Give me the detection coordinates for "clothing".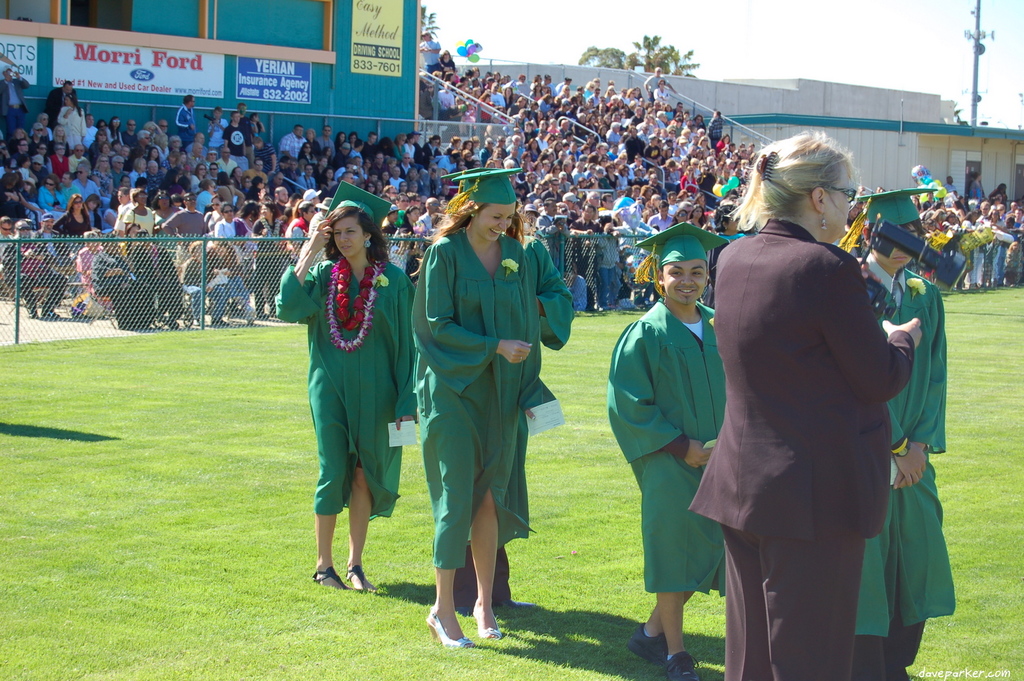
region(415, 40, 444, 66).
